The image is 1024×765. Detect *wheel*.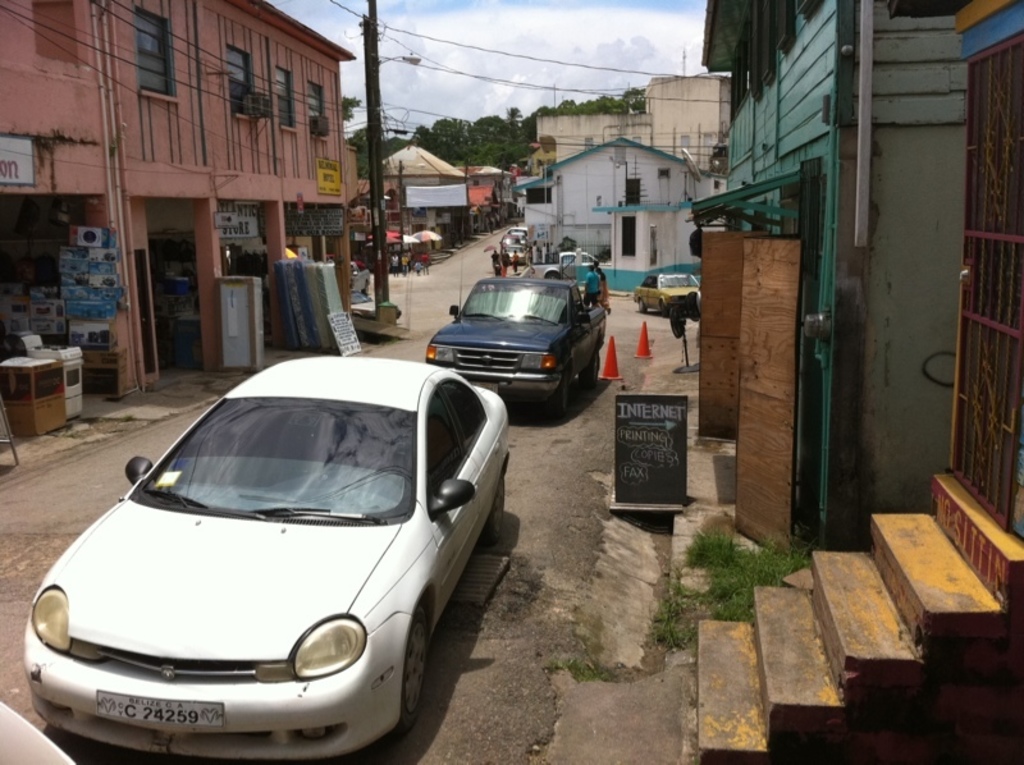
Detection: 545, 272, 559, 281.
